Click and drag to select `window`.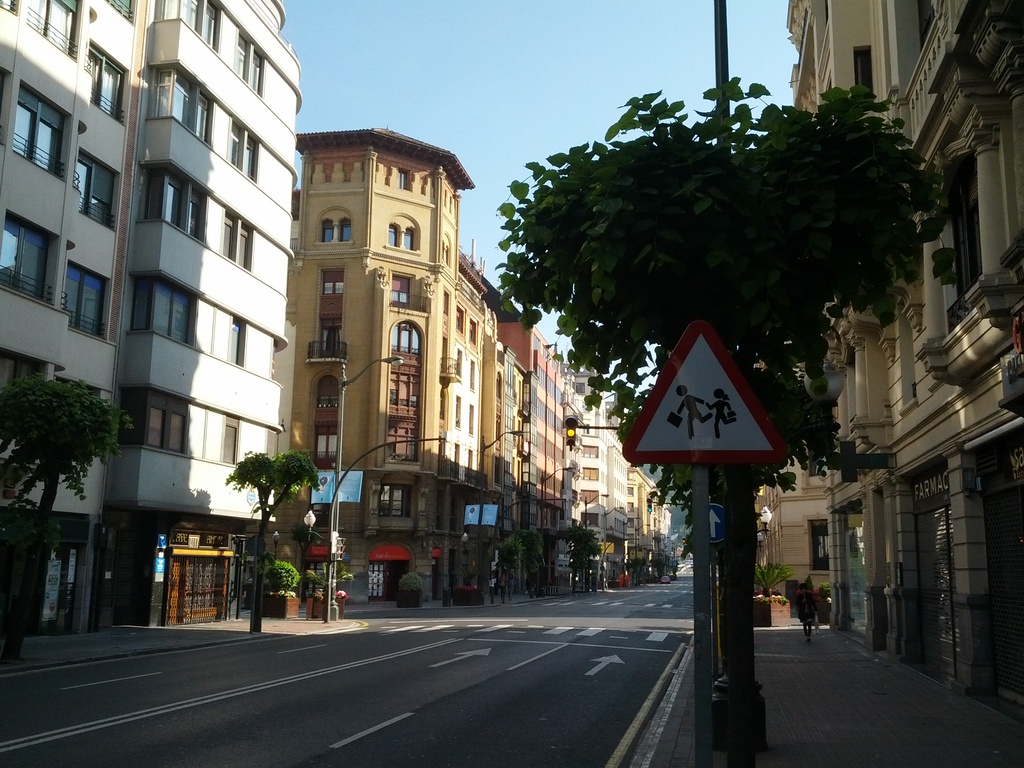
Selection: BBox(406, 231, 412, 248).
